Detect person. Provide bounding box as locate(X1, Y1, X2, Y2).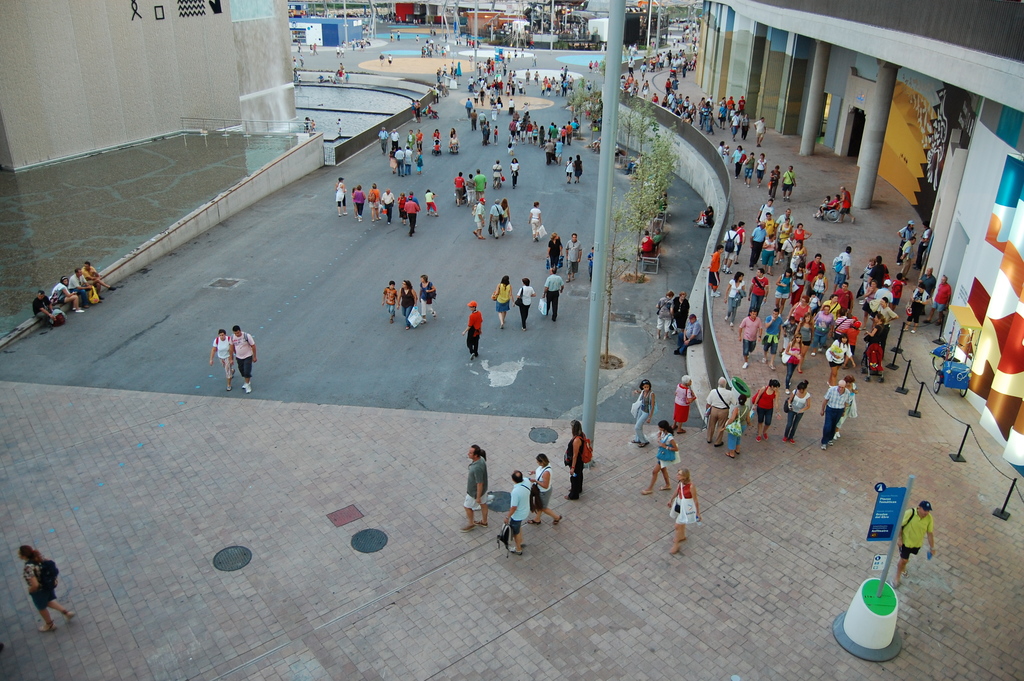
locate(402, 144, 413, 176).
